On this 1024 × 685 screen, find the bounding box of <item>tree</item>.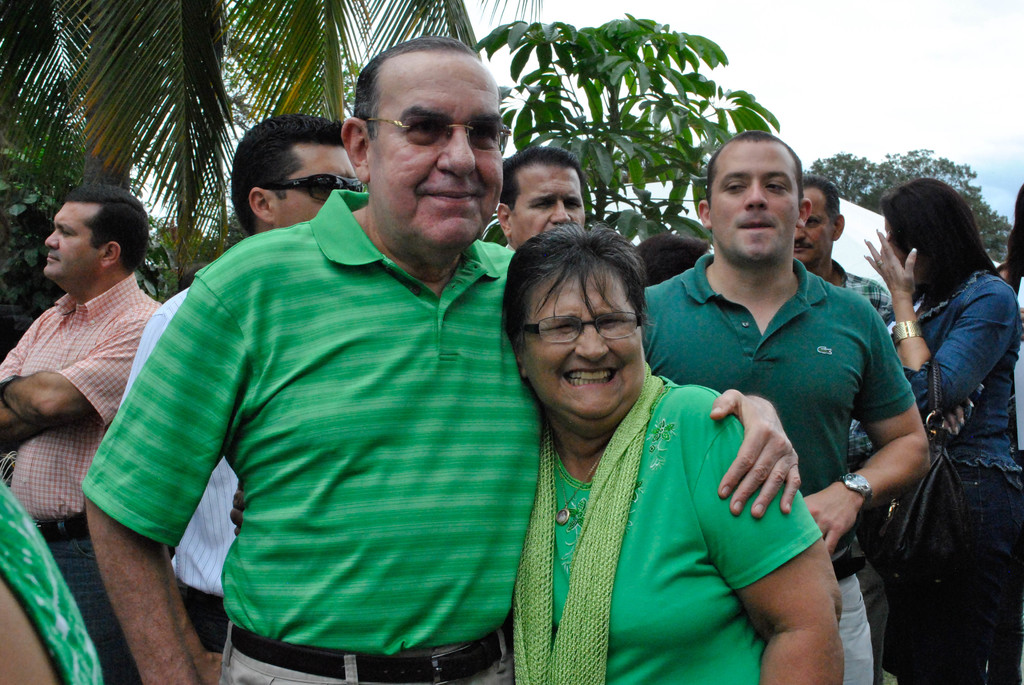
Bounding box: x1=805 y1=144 x2=1009 y2=260.
